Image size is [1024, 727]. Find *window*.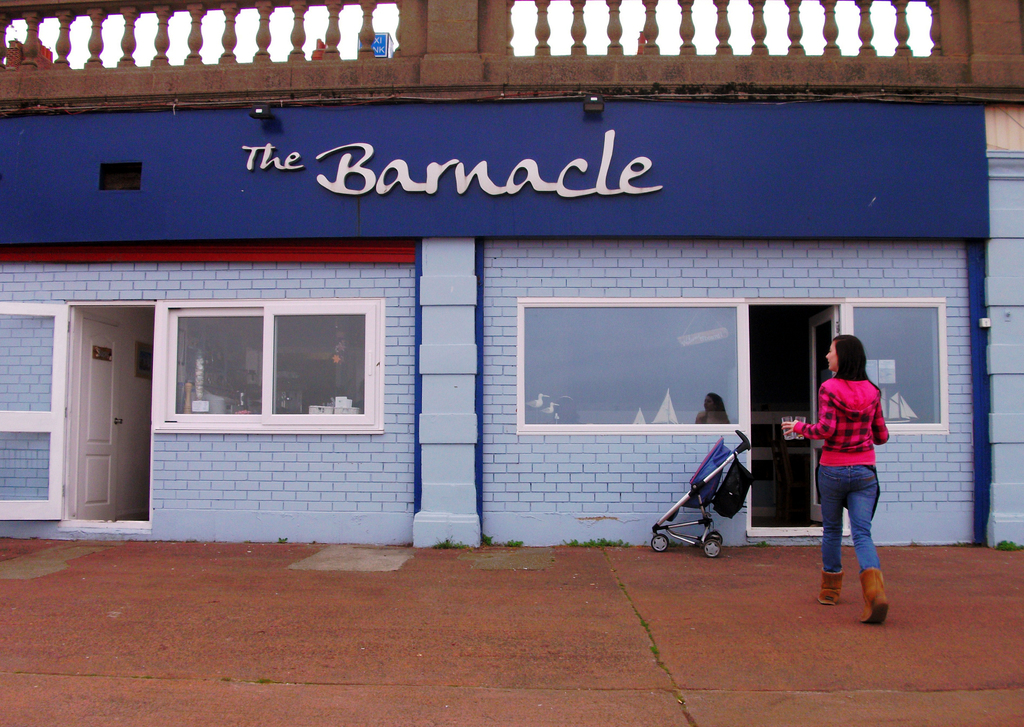
box=[852, 298, 956, 441].
